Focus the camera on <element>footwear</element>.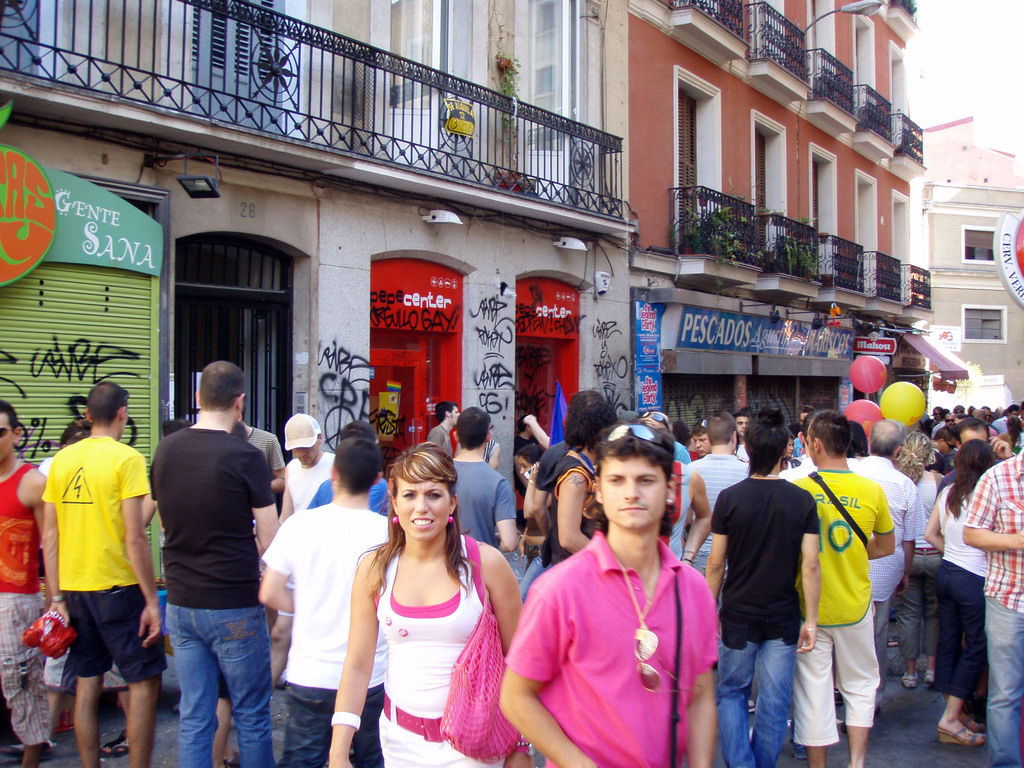
Focus region: box(927, 669, 938, 689).
